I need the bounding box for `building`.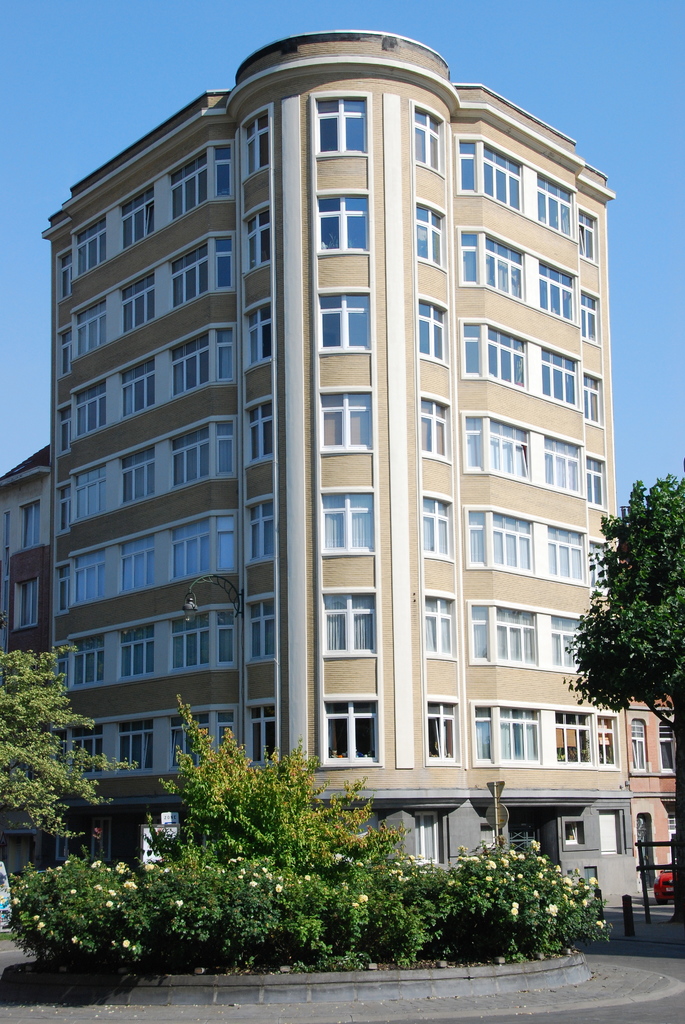
Here it is: 0, 29, 649, 915.
